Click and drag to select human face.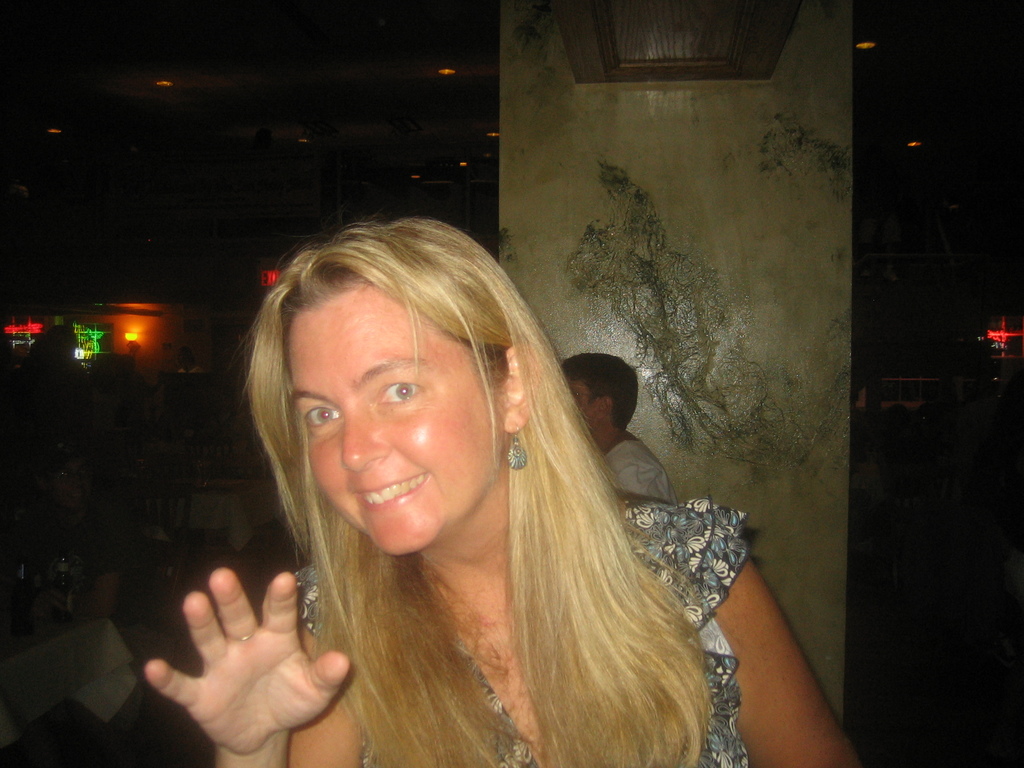
Selection: bbox=[290, 282, 501, 553].
